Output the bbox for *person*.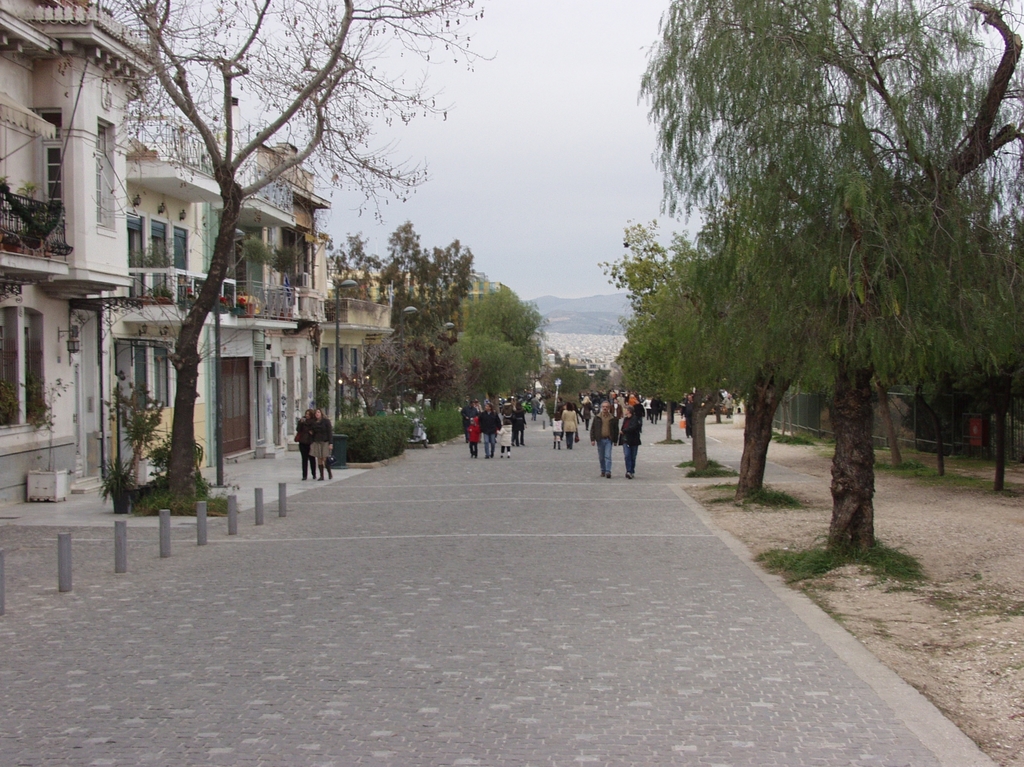
select_region(625, 401, 644, 469).
